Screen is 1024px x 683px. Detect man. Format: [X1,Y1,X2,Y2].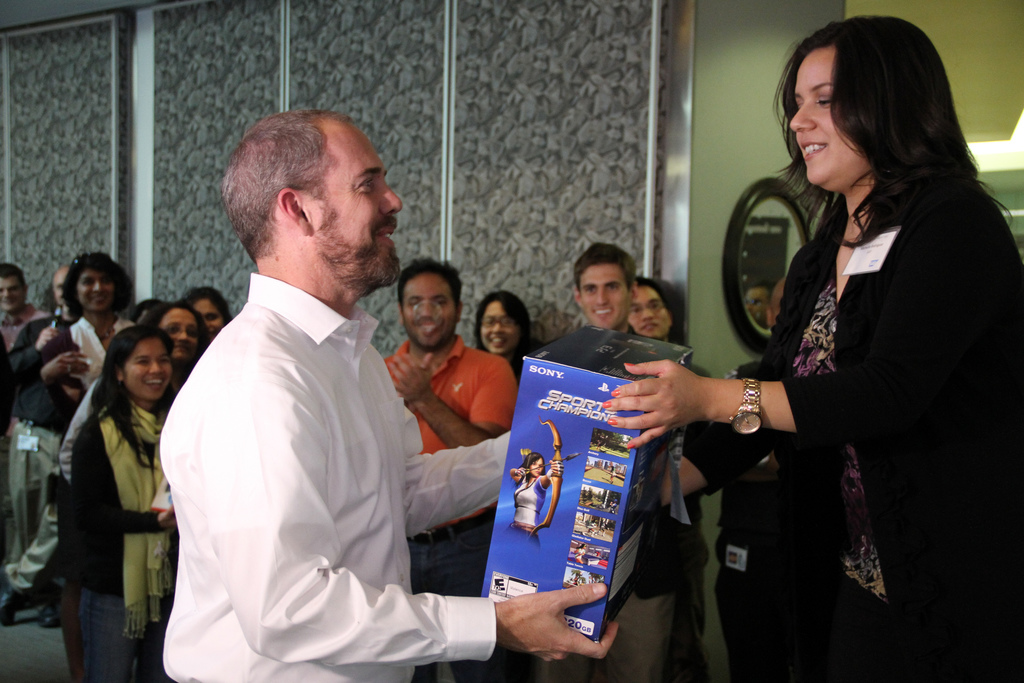
[61,251,136,388].
